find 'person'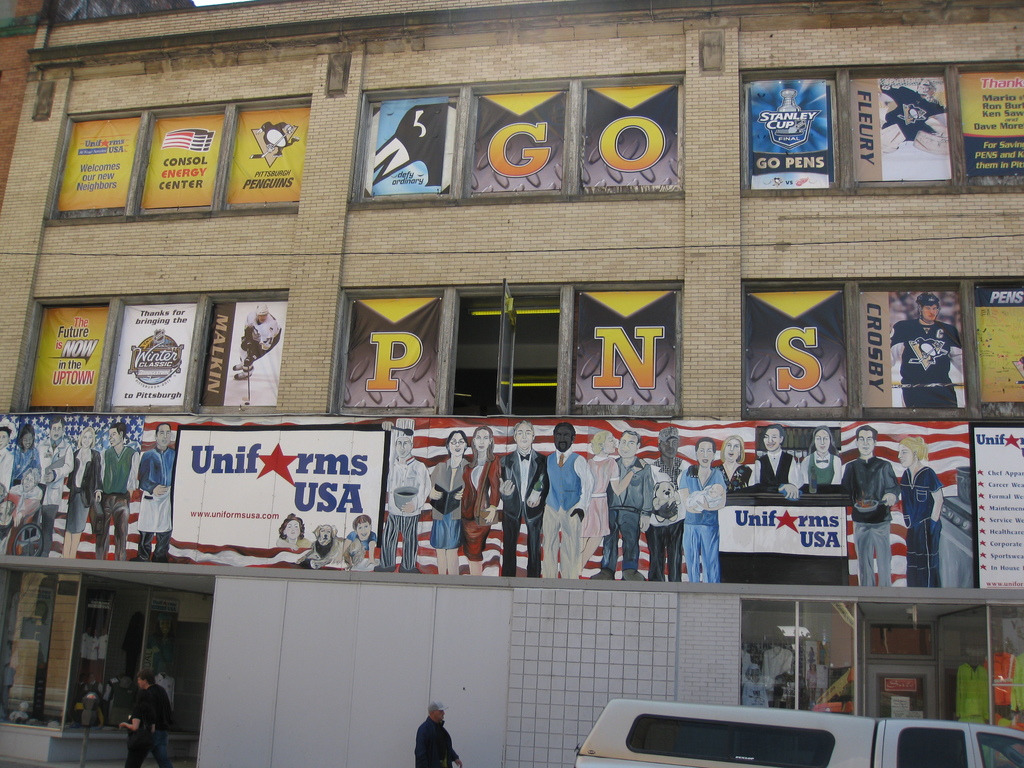
x1=1, y1=471, x2=41, y2=557
